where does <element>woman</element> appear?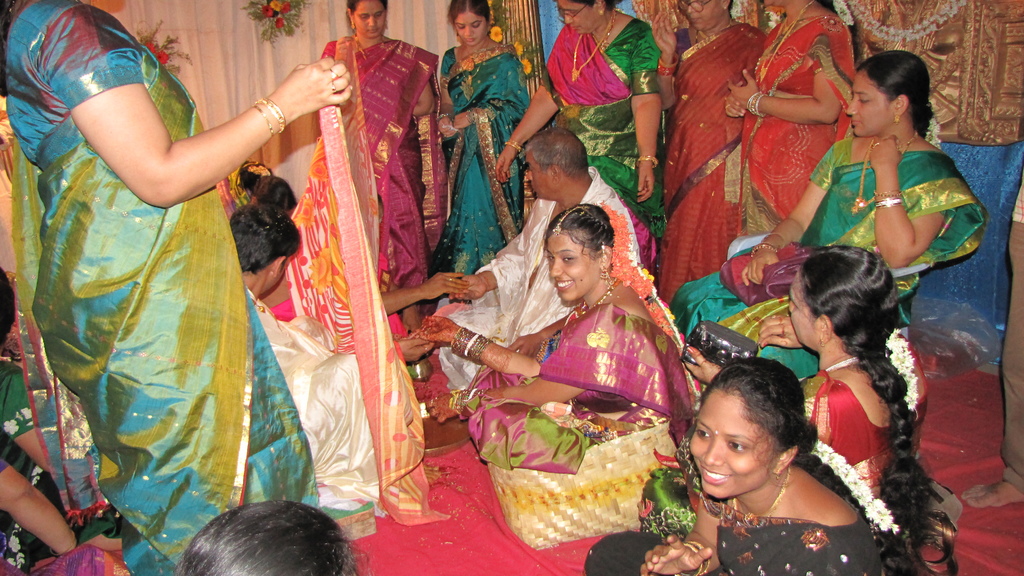
Appears at (779,244,957,572).
